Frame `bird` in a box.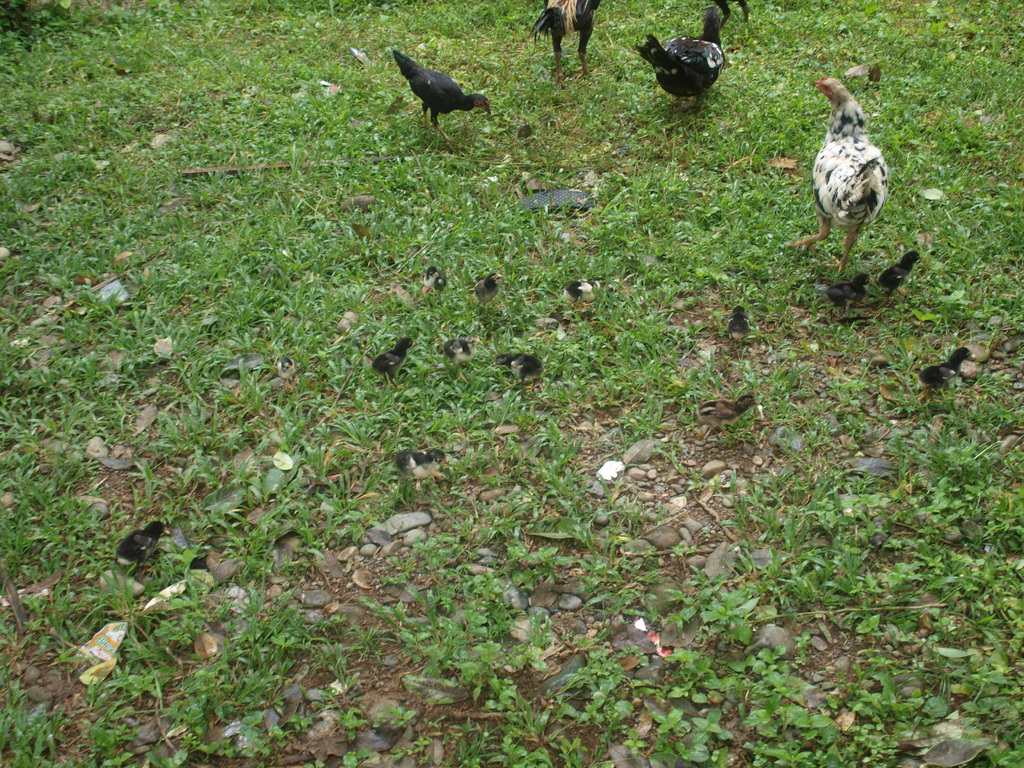
box=[916, 342, 973, 404].
